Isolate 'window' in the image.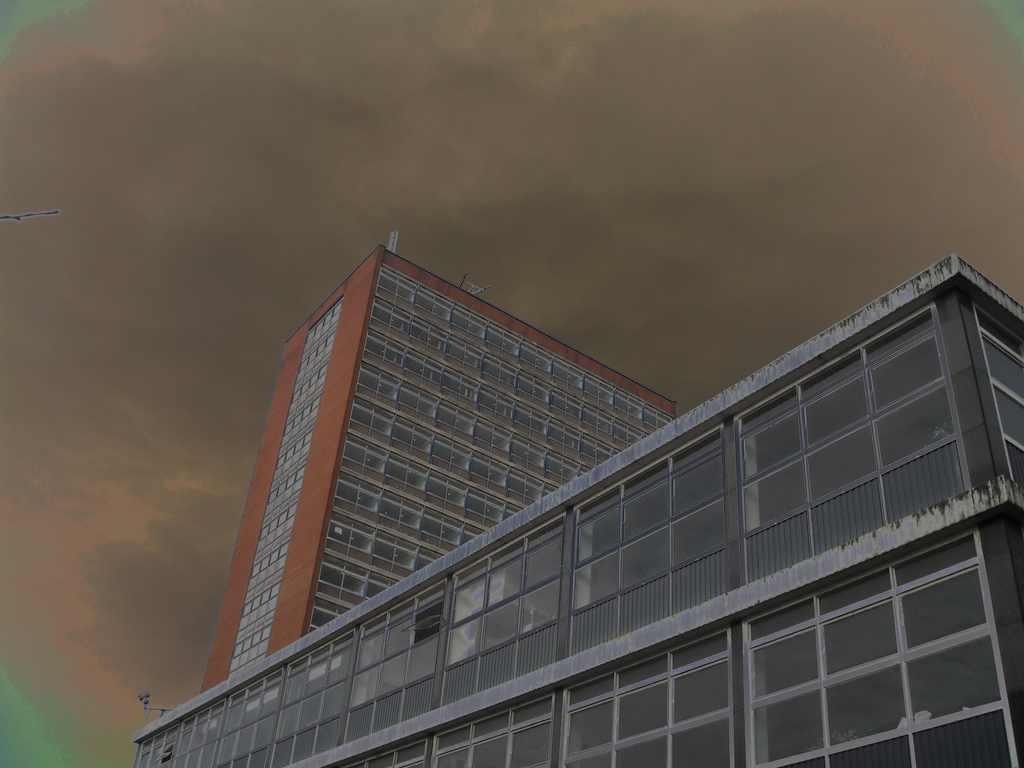
Isolated region: box=[275, 628, 355, 740].
